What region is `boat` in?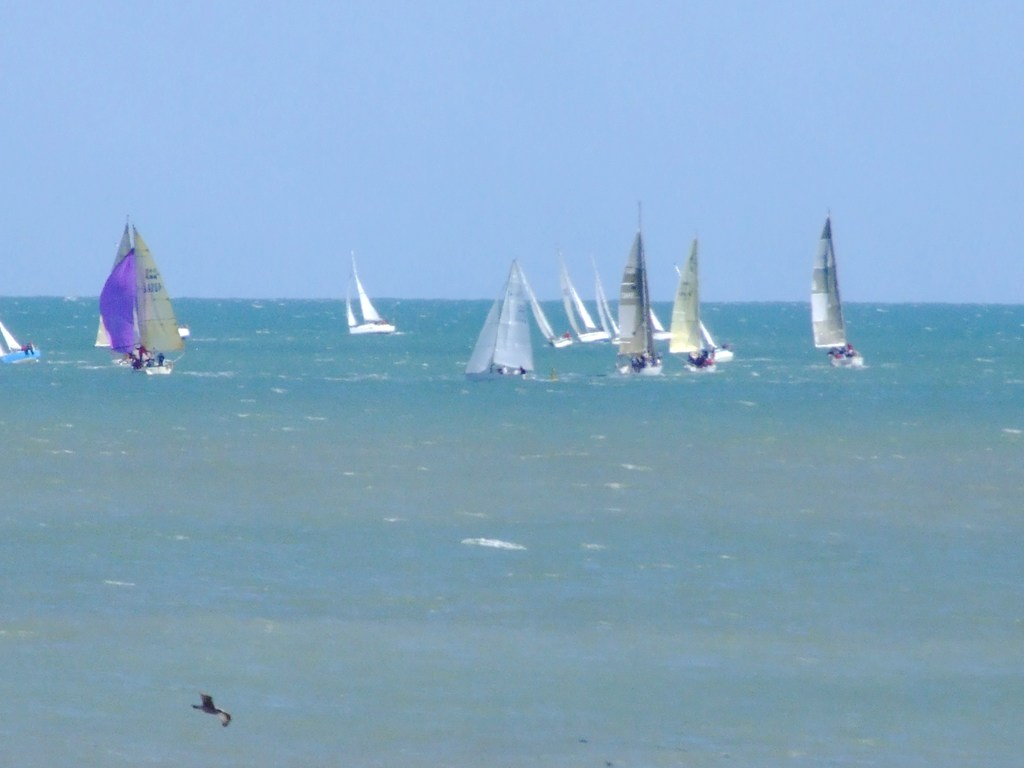
box(614, 216, 660, 376).
